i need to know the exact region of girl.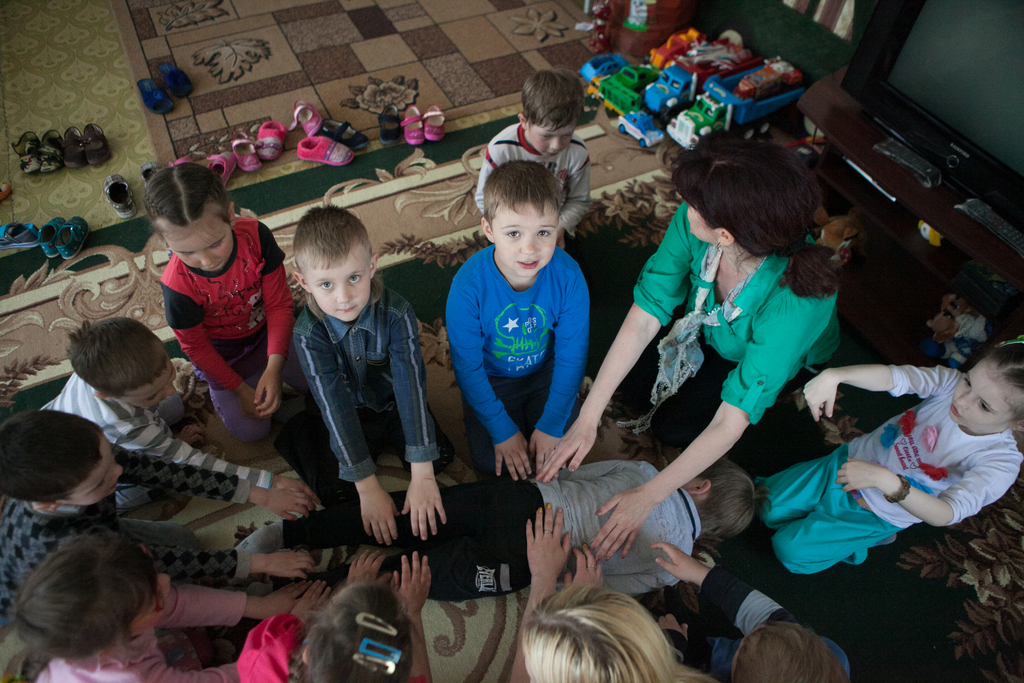
Region: region(155, 167, 287, 441).
